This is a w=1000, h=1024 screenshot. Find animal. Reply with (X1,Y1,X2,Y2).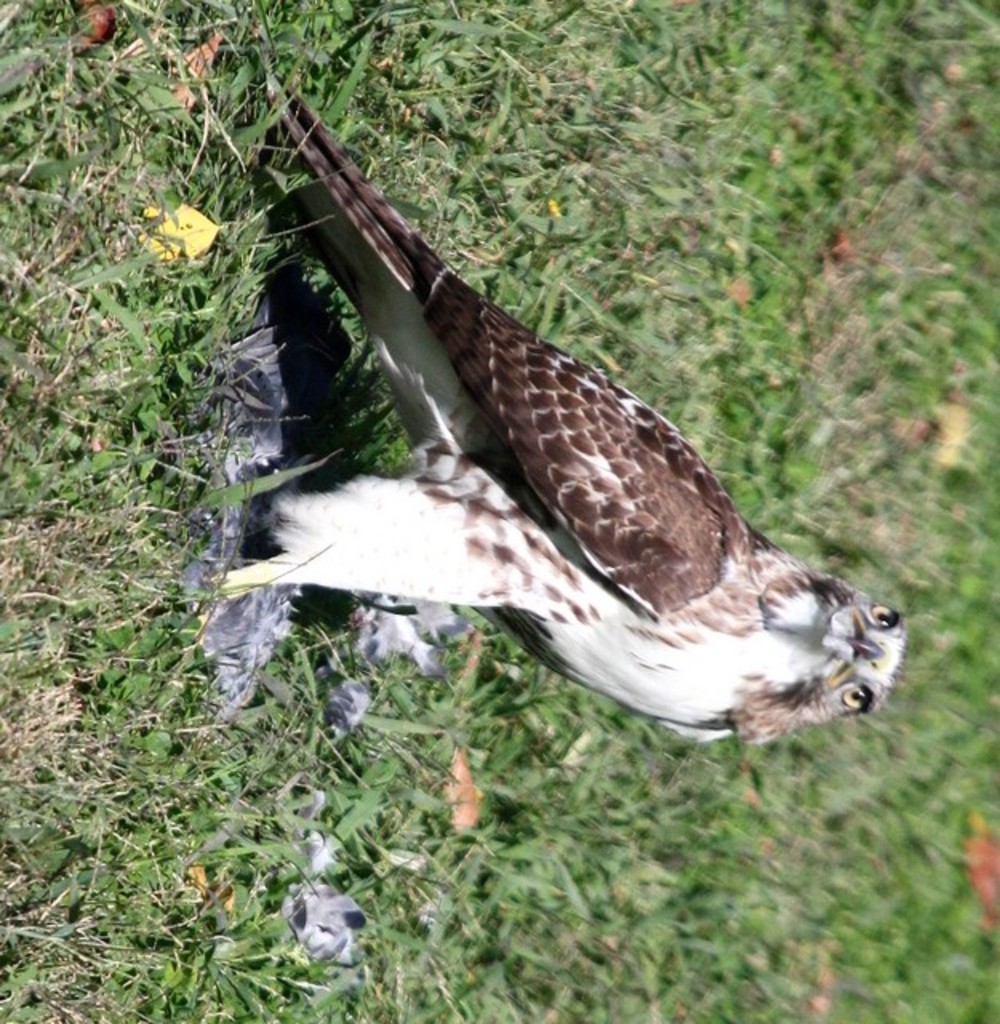
(210,69,917,754).
